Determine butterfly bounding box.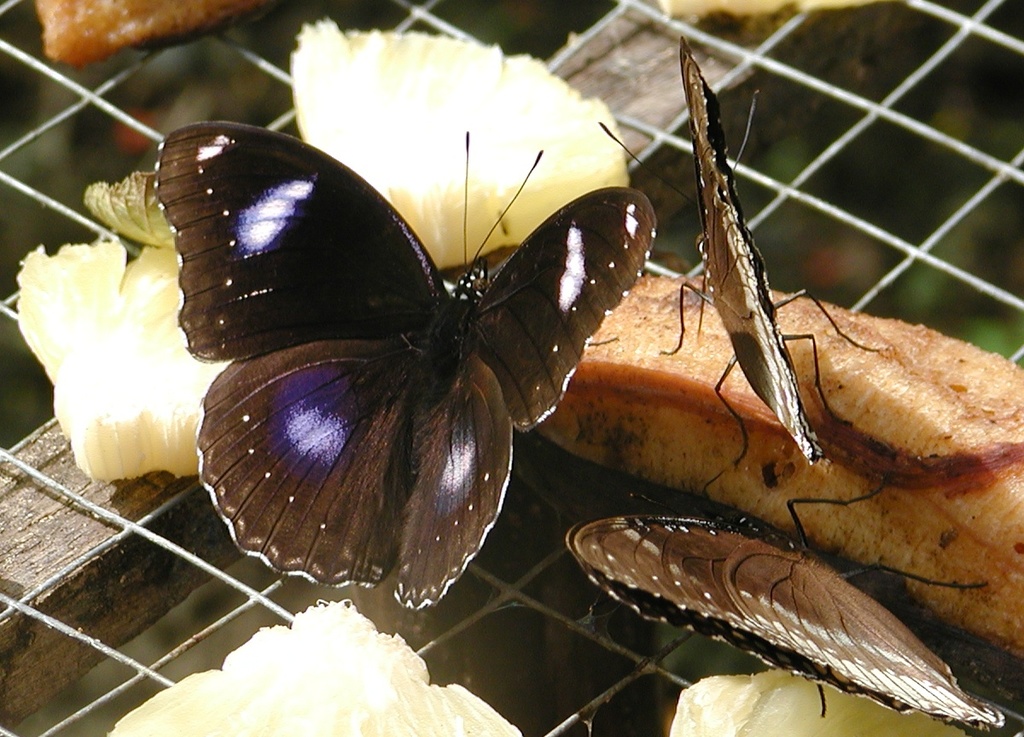
Determined: select_region(127, 90, 675, 604).
